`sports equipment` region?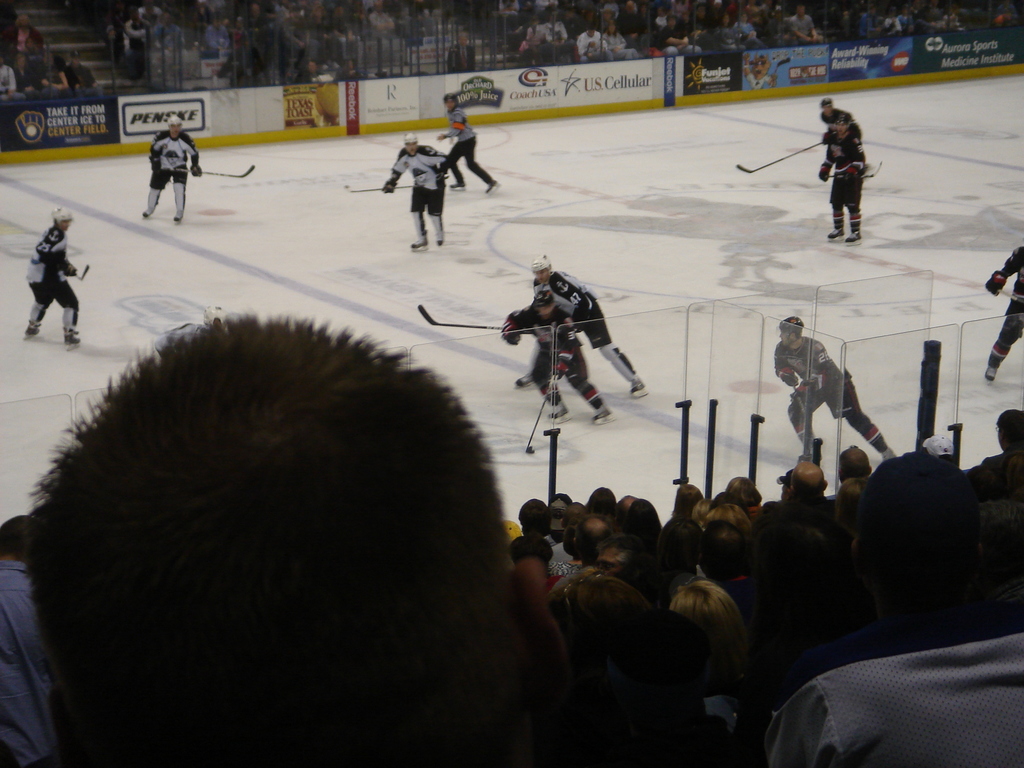
crop(411, 239, 429, 254)
